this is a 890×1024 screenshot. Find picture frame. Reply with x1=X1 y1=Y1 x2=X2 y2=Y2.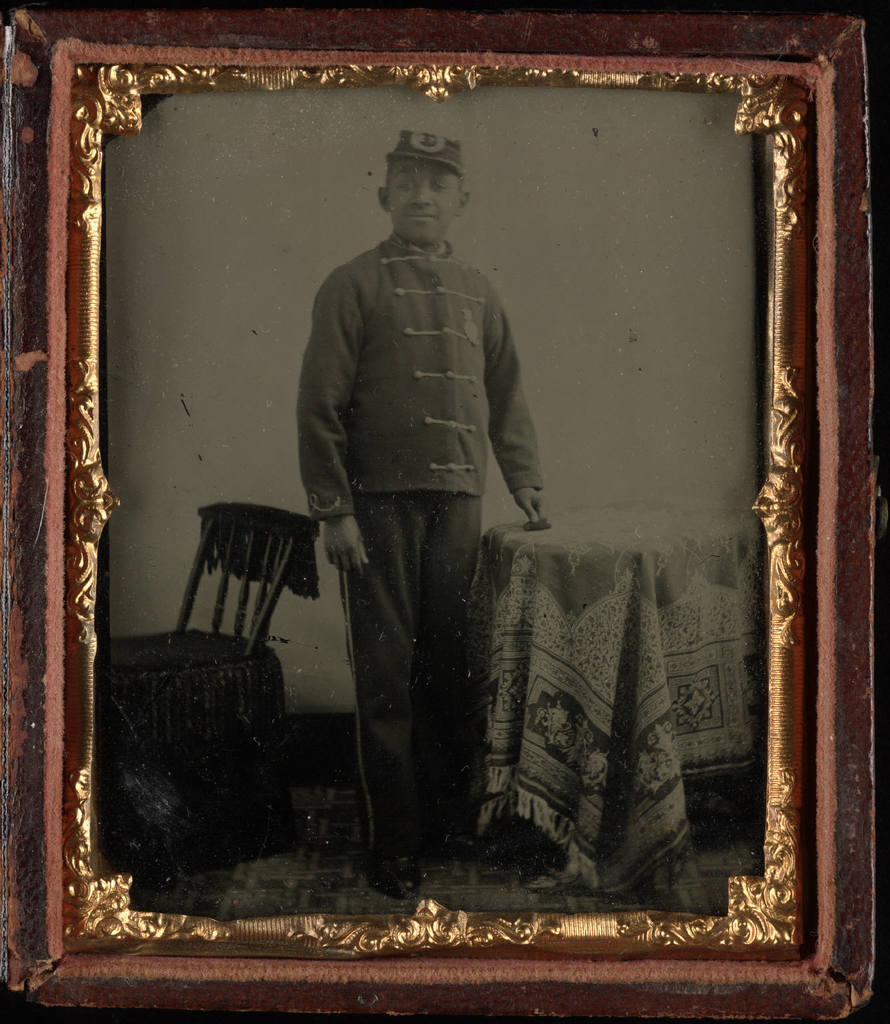
x1=0 y1=0 x2=889 y2=1023.
